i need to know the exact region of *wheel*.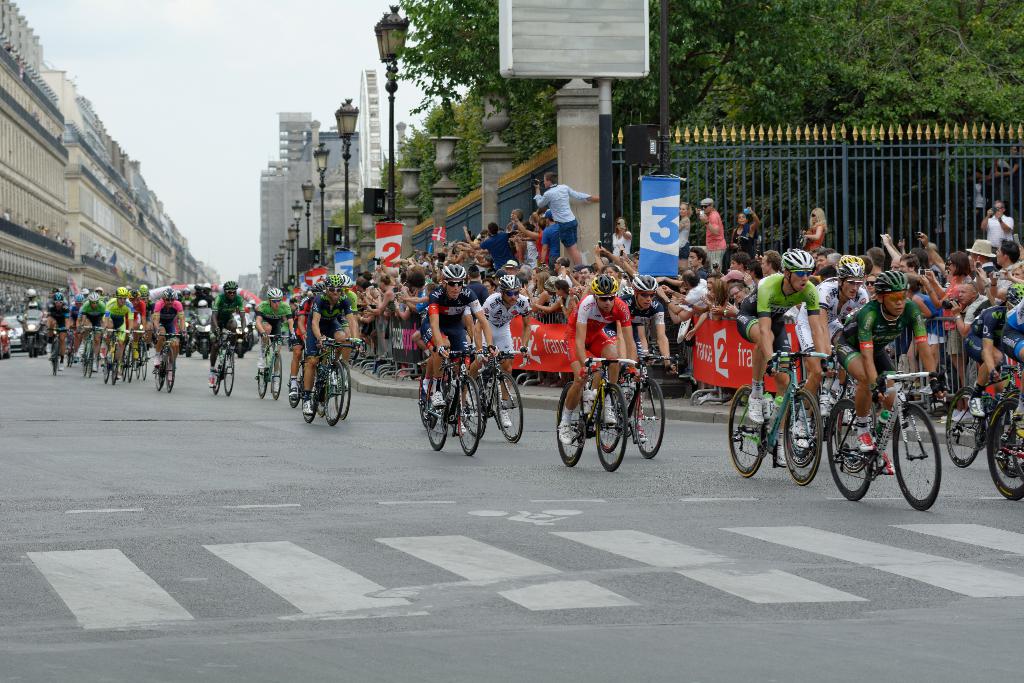
Region: 461/383/486/438.
